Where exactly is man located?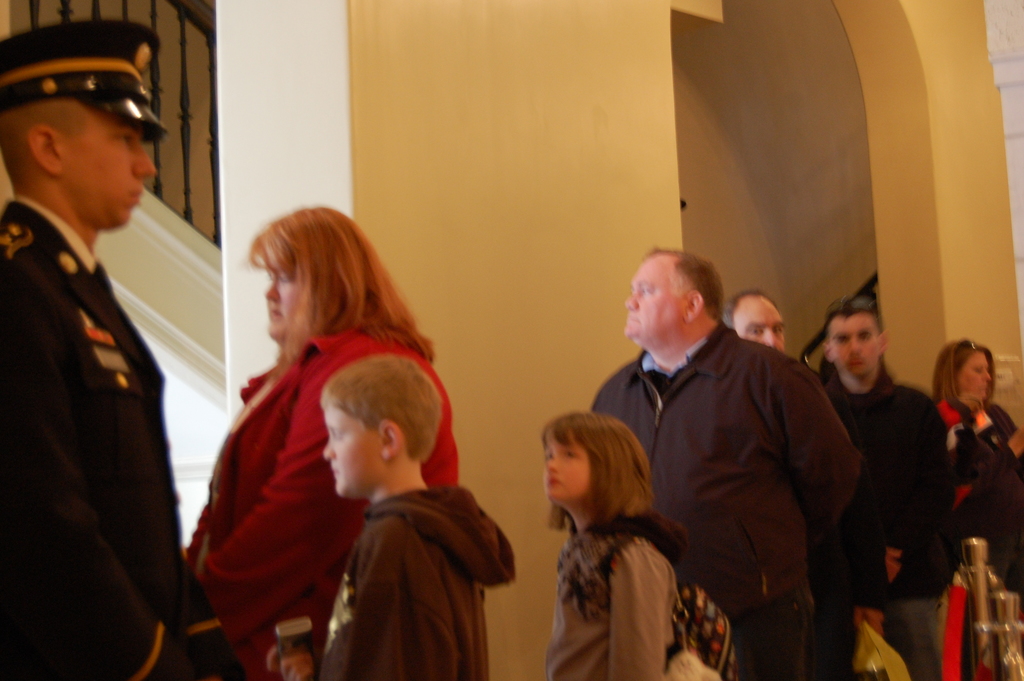
Its bounding box is 0,19,252,680.
